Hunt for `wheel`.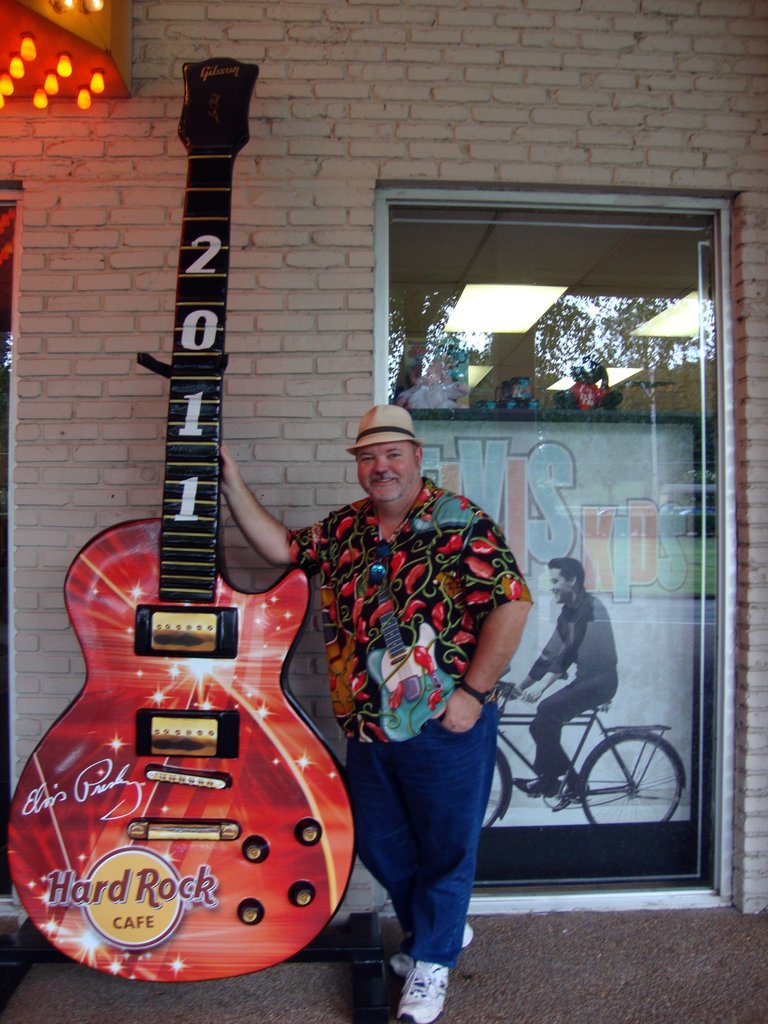
Hunted down at box=[479, 751, 506, 833].
